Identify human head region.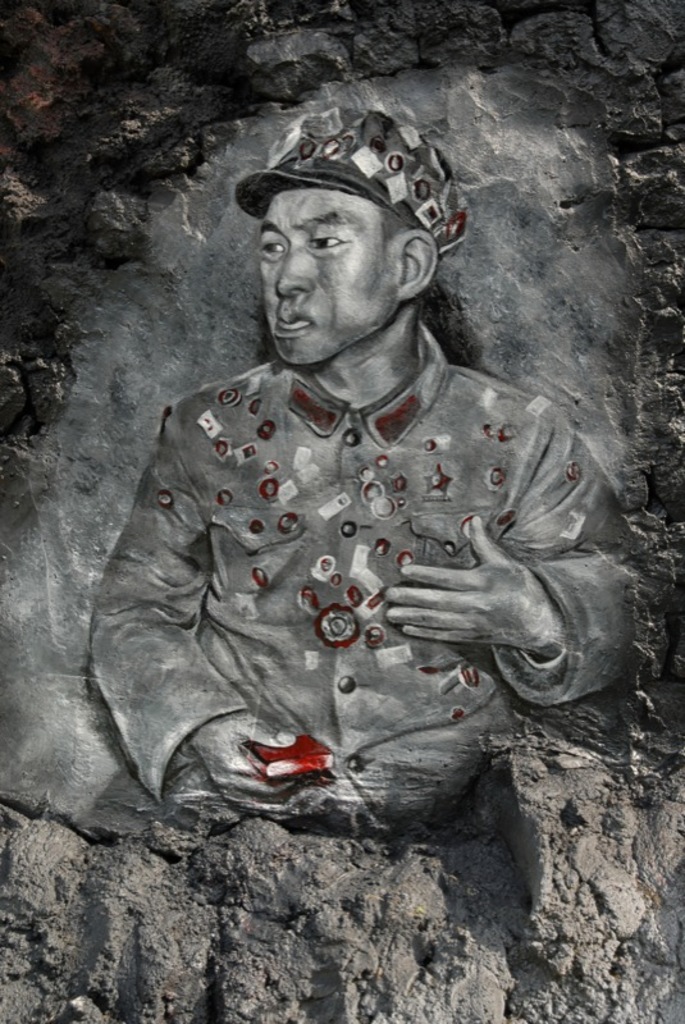
Region: 225 124 462 357.
